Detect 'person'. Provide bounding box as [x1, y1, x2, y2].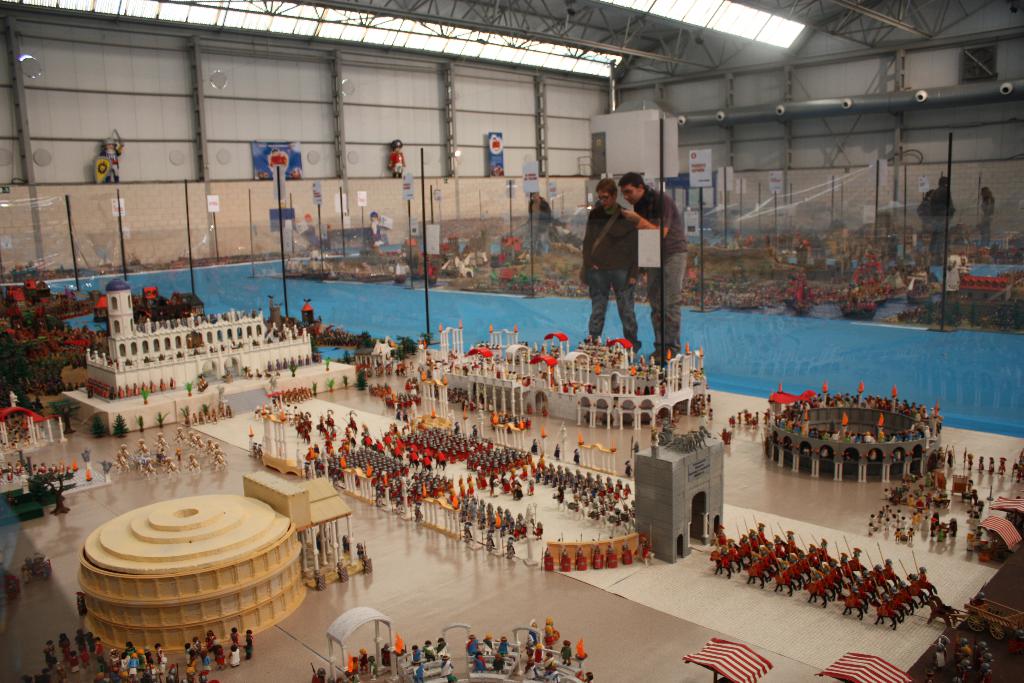
[979, 186, 991, 245].
